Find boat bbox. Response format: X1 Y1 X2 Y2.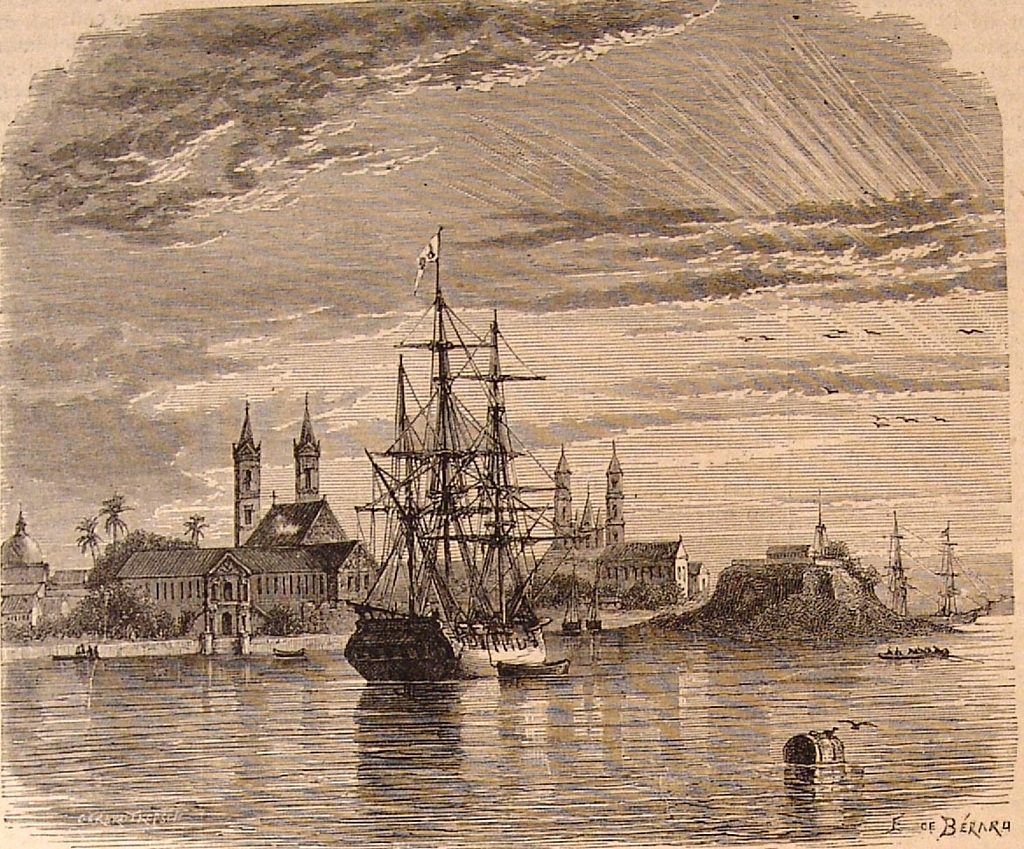
346 240 598 687.
